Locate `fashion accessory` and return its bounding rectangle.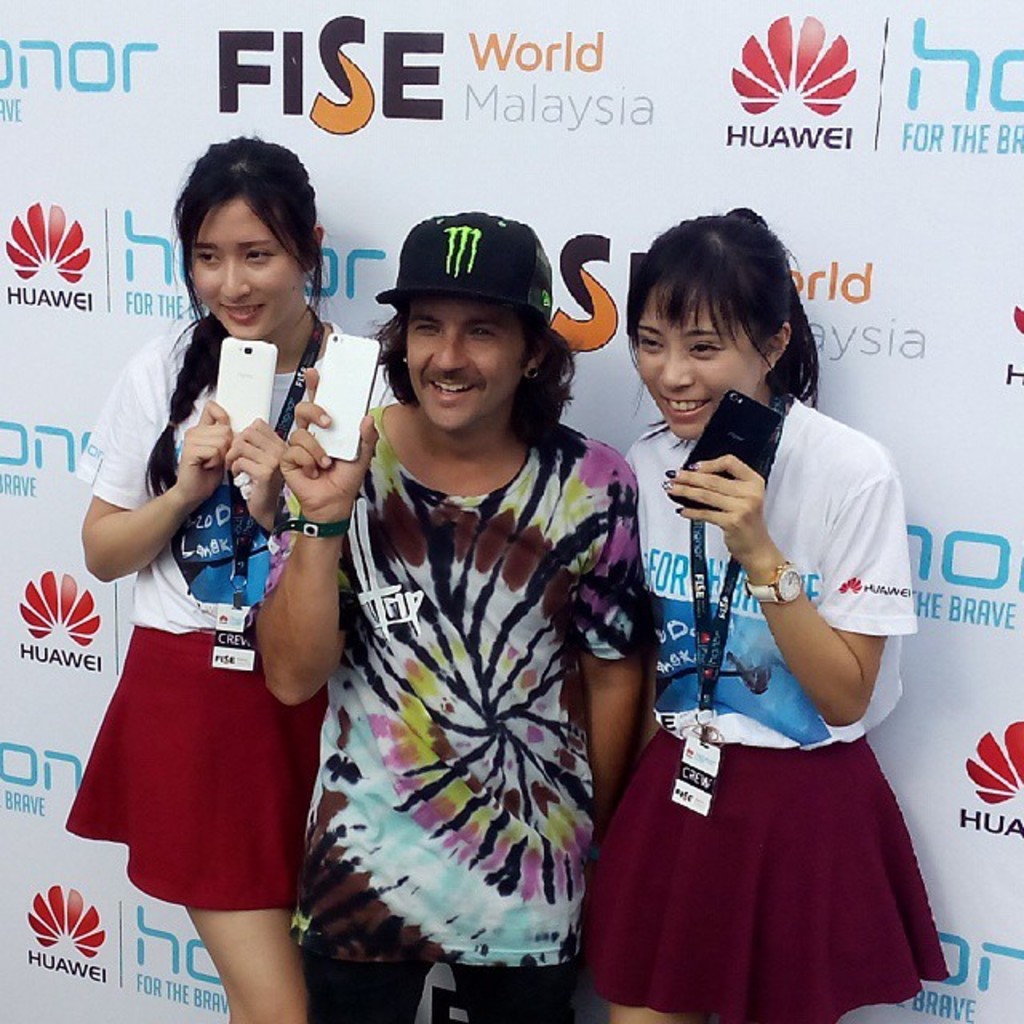
left=576, top=742, right=950, bottom=1022.
